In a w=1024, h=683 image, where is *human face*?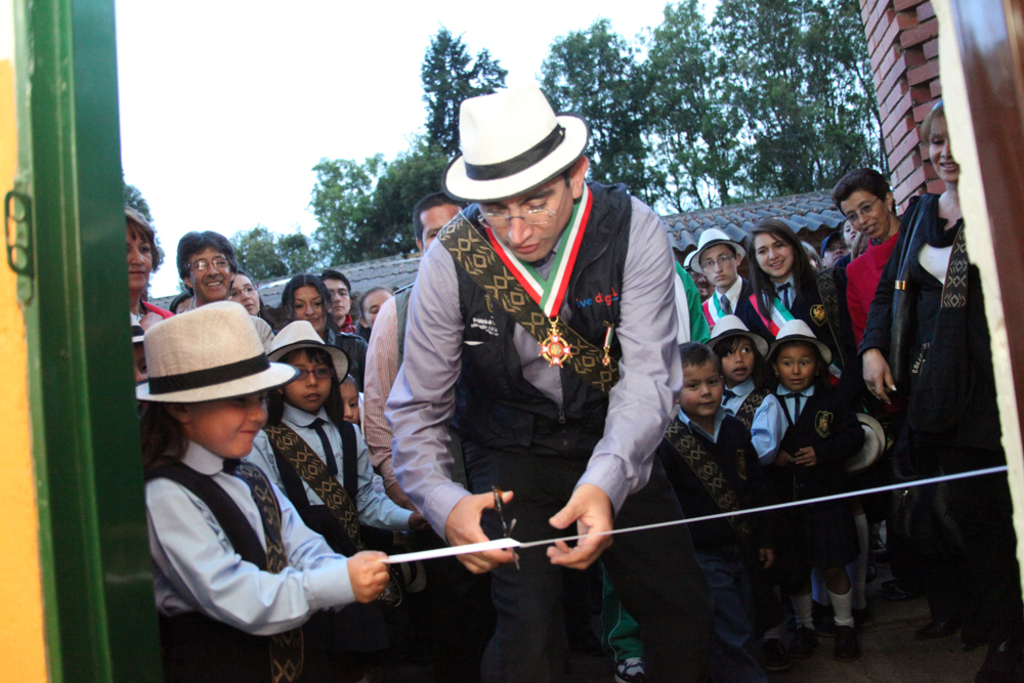
(x1=337, y1=385, x2=361, y2=422).
